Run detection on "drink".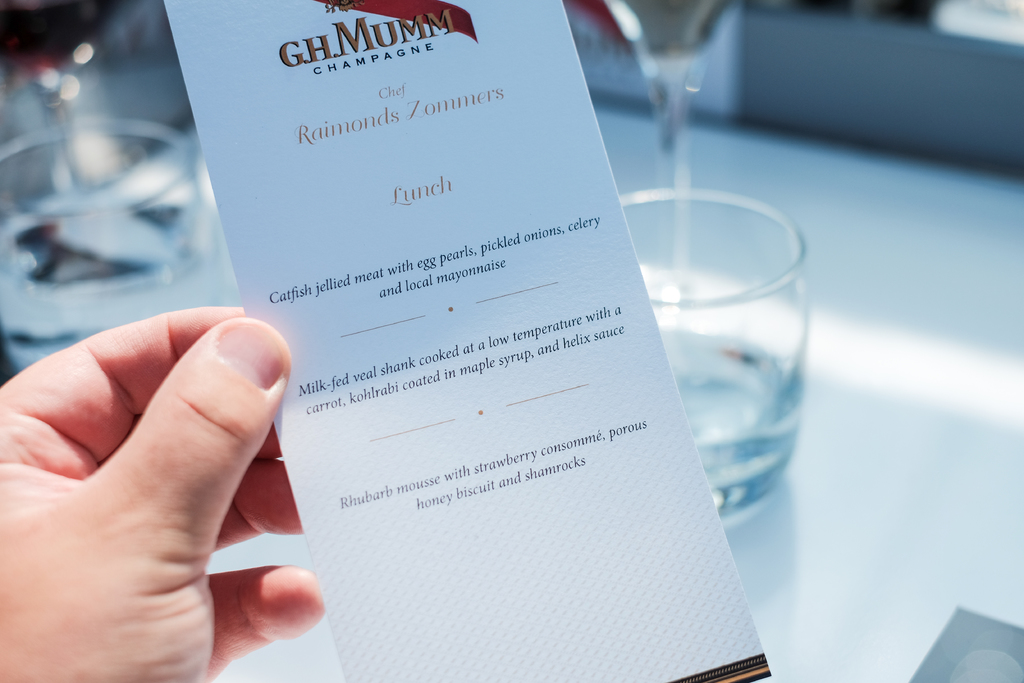
Result: {"left": 661, "top": 329, "right": 804, "bottom": 514}.
